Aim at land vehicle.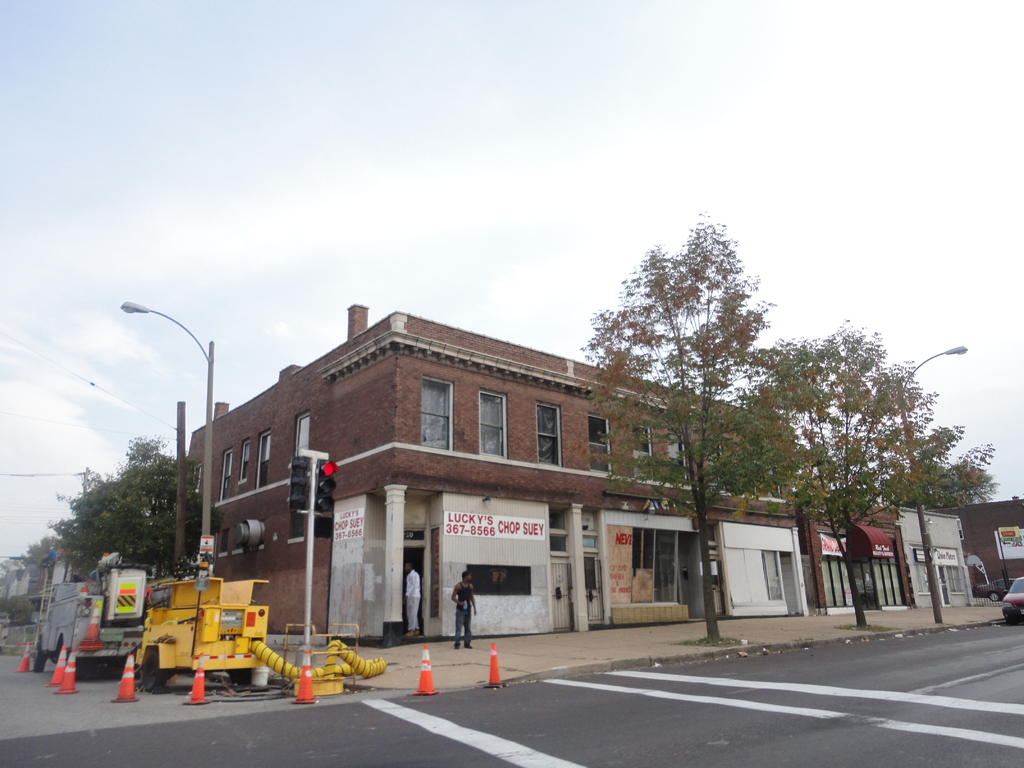
Aimed at 1002,572,1023,626.
